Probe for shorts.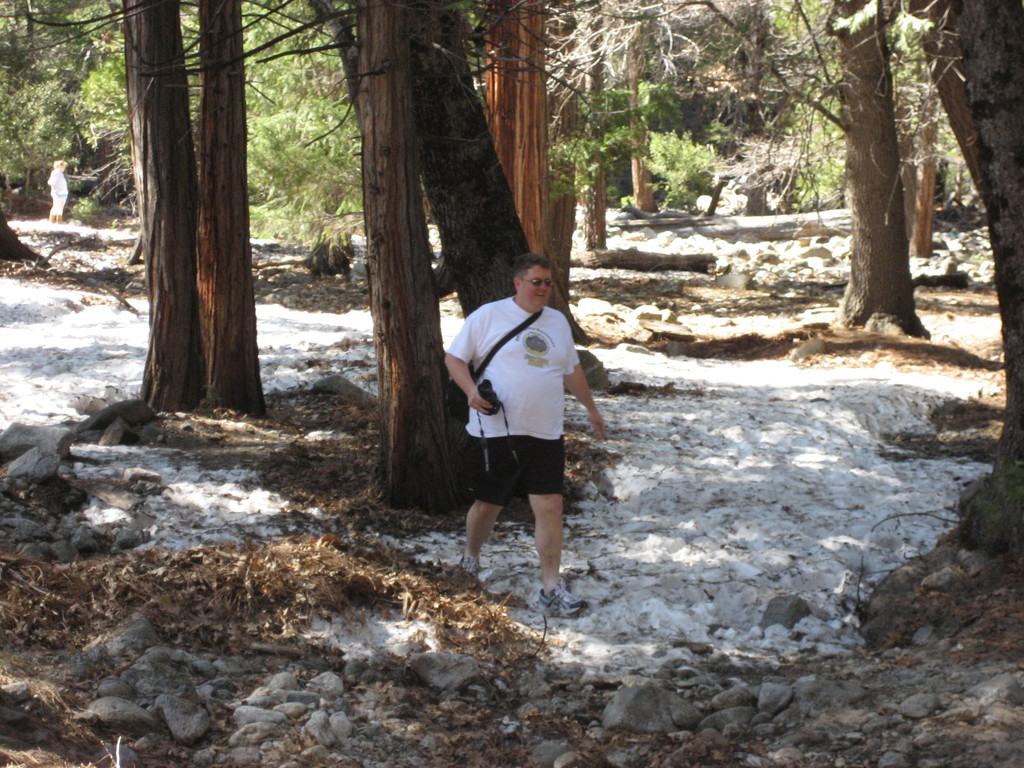
Probe result: box(452, 441, 575, 503).
